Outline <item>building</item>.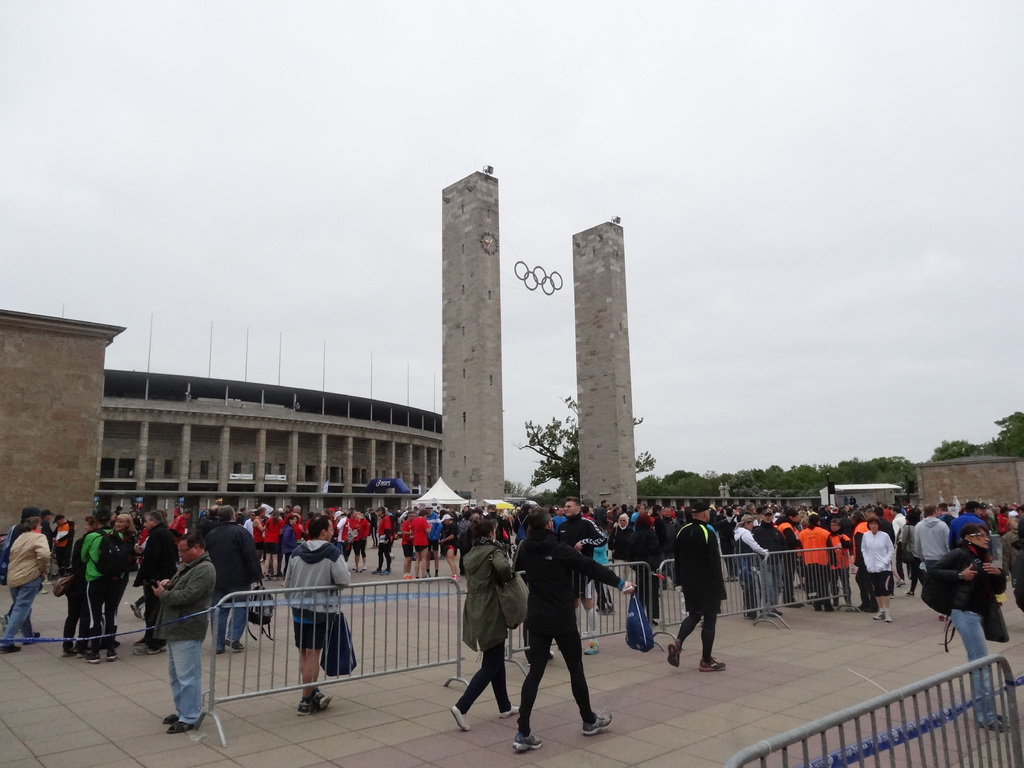
Outline: x1=910, y1=452, x2=1023, y2=520.
